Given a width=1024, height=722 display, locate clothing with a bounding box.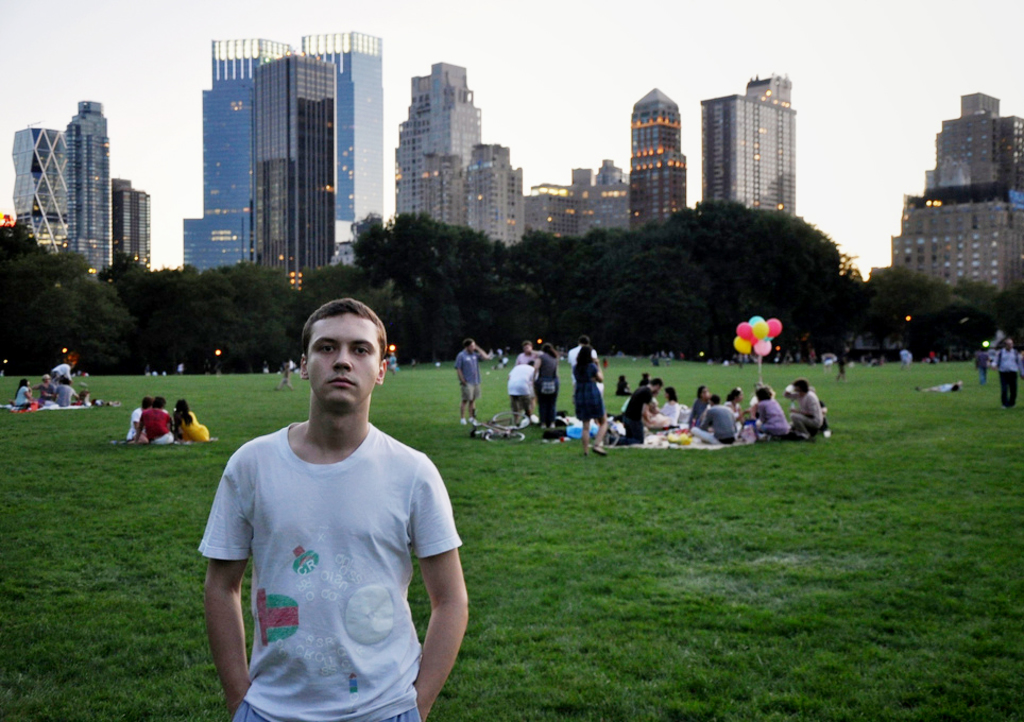
Located: detection(797, 394, 825, 432).
